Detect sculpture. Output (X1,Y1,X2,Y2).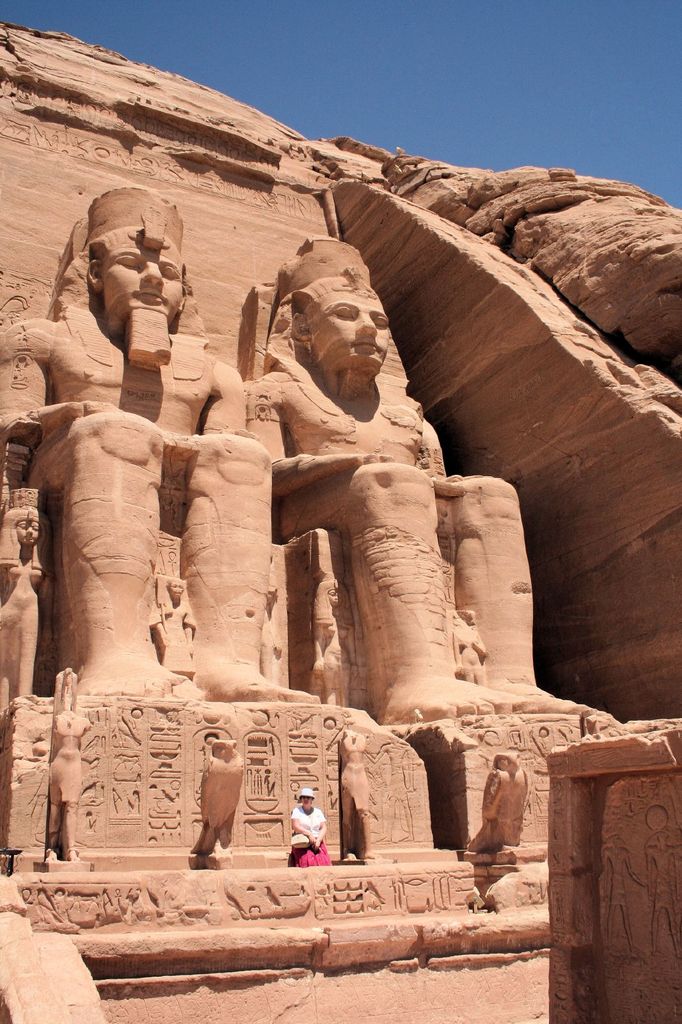
(52,668,82,862).
